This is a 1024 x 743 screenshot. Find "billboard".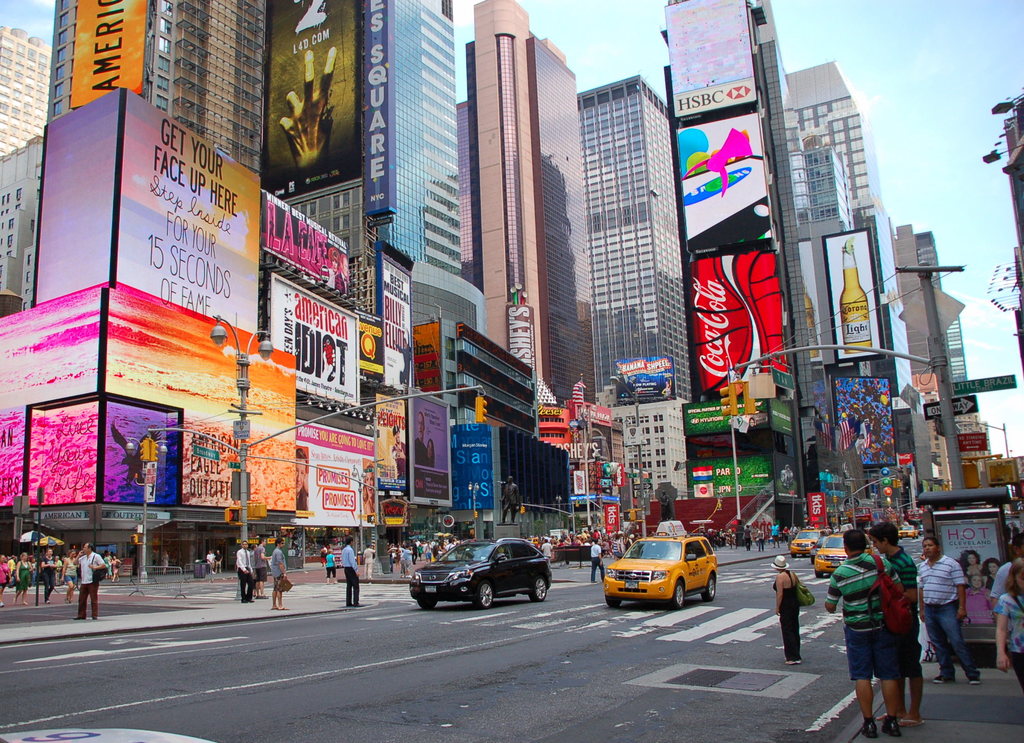
Bounding box: box(271, 280, 359, 402).
